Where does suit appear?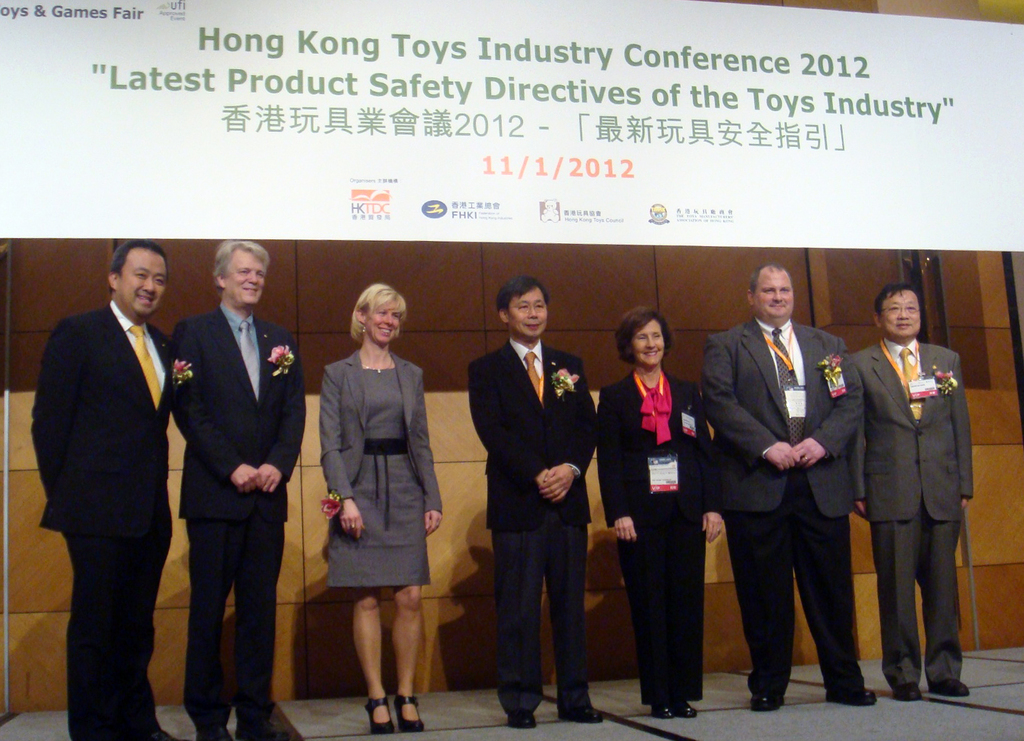
Appears at 703:312:867:692.
